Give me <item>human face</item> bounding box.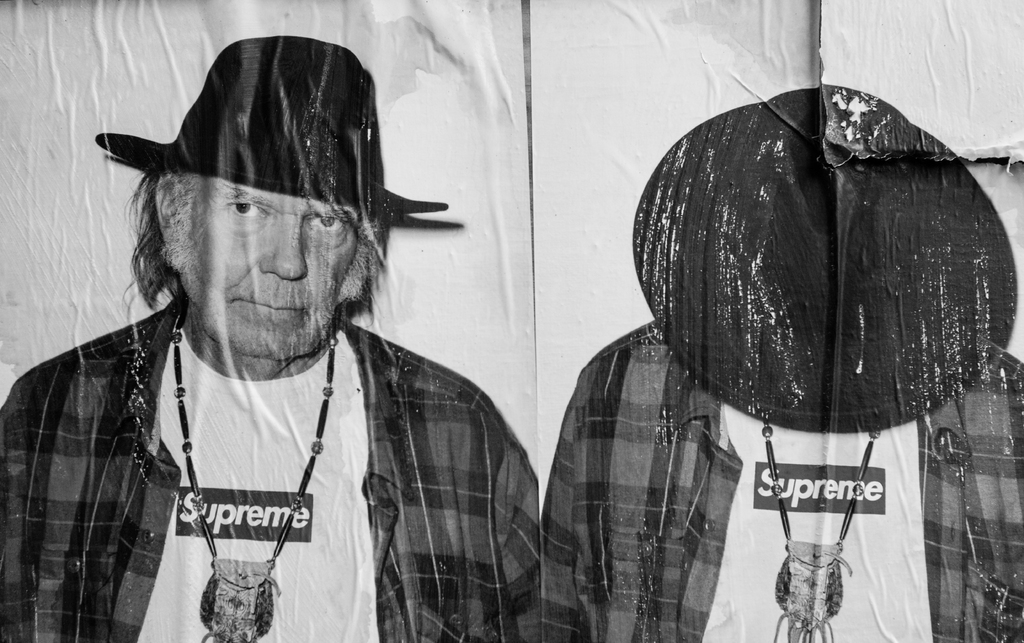
[192, 175, 360, 361].
